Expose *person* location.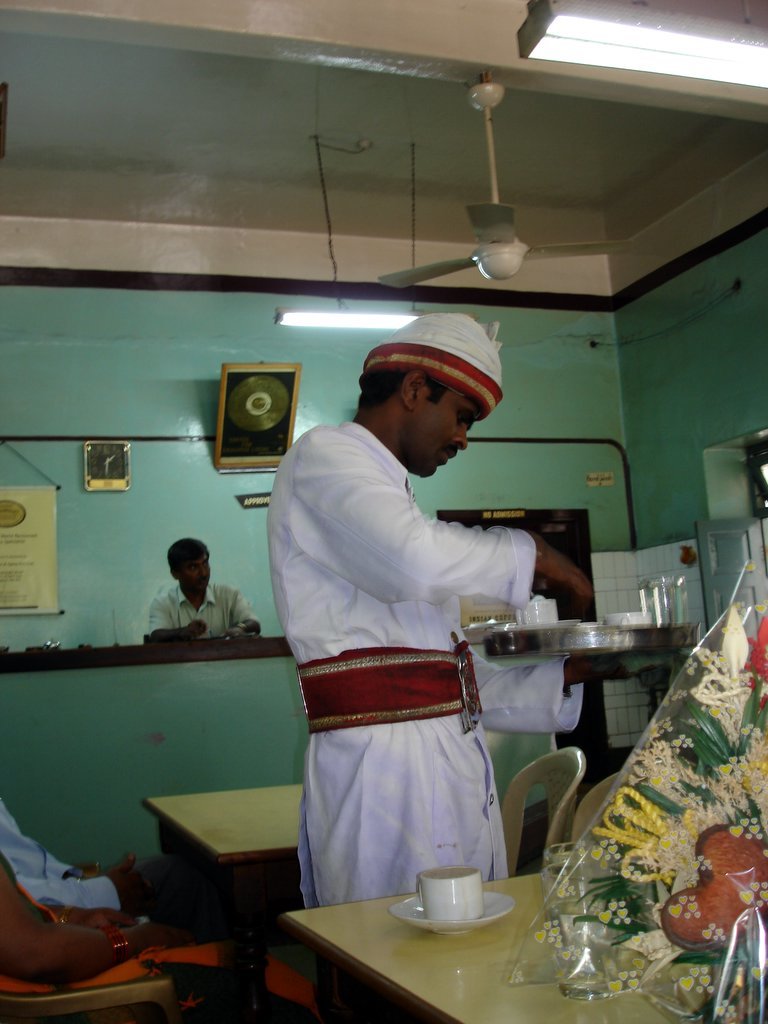
Exposed at rect(263, 314, 591, 909).
